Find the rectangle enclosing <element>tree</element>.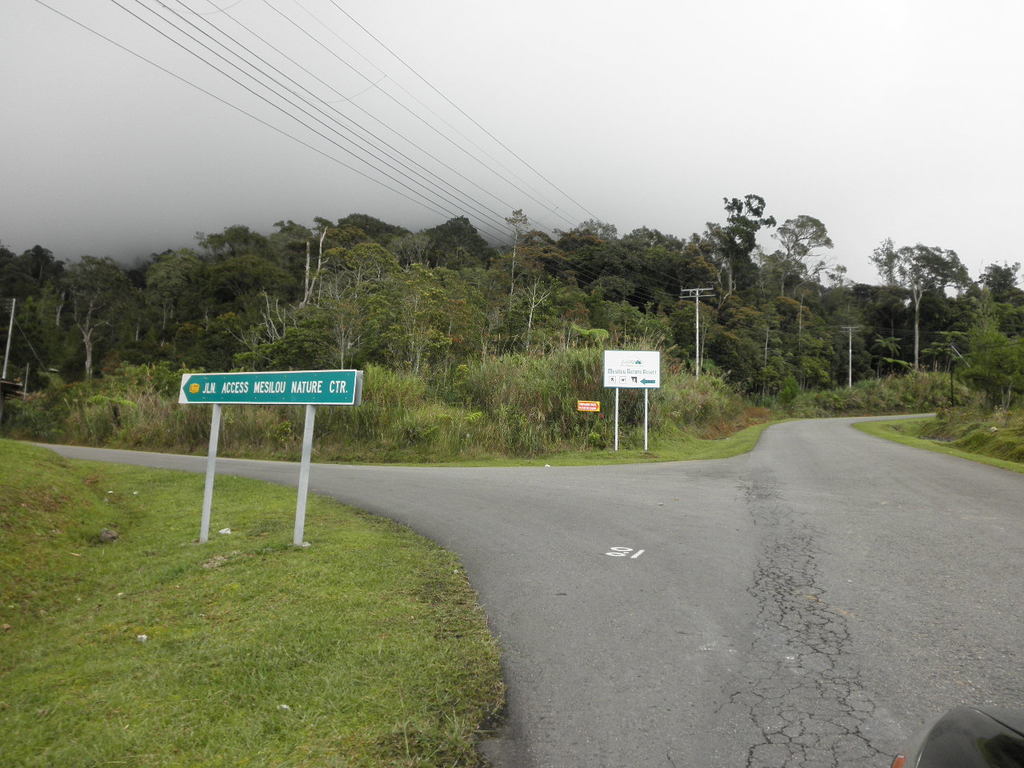
(left=330, top=216, right=400, bottom=264).
